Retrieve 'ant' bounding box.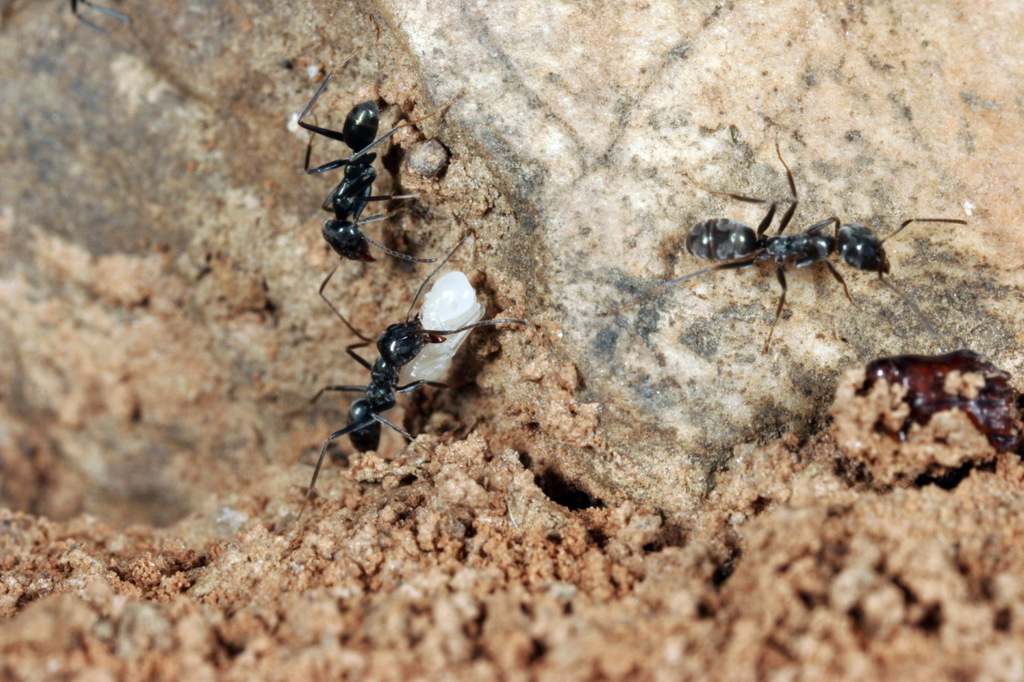
Bounding box: [633, 134, 962, 349].
